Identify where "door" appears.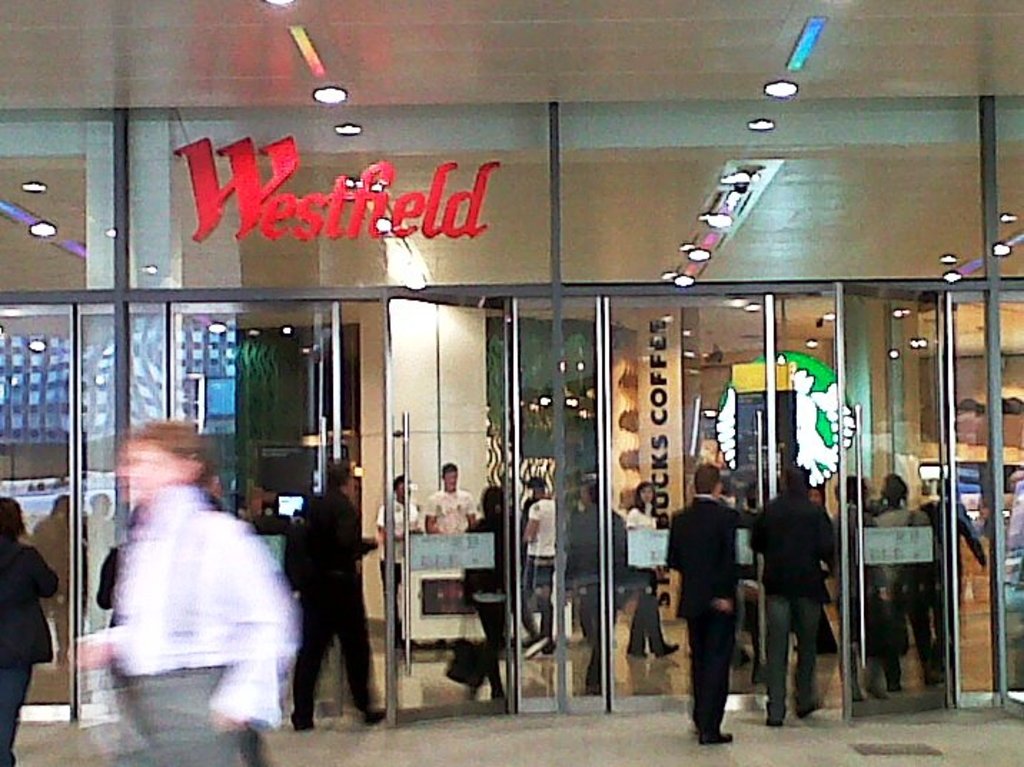
Appears at bbox(694, 182, 927, 734).
